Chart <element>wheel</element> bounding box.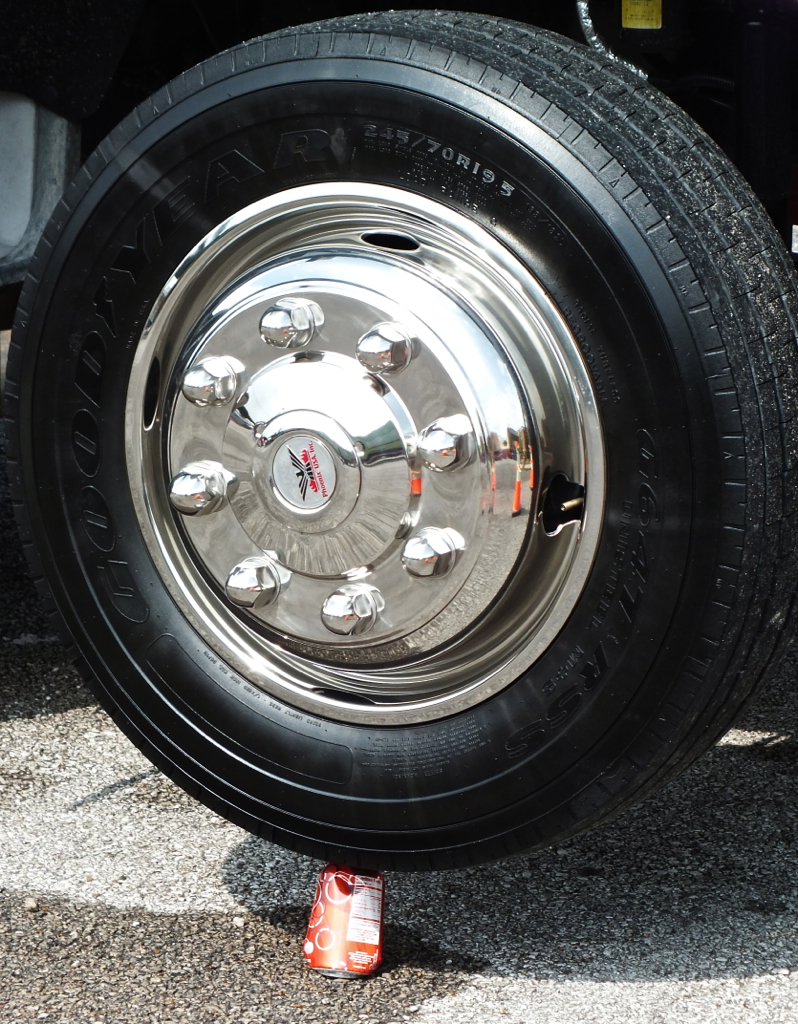
Charted: l=3, t=0, r=797, b=882.
